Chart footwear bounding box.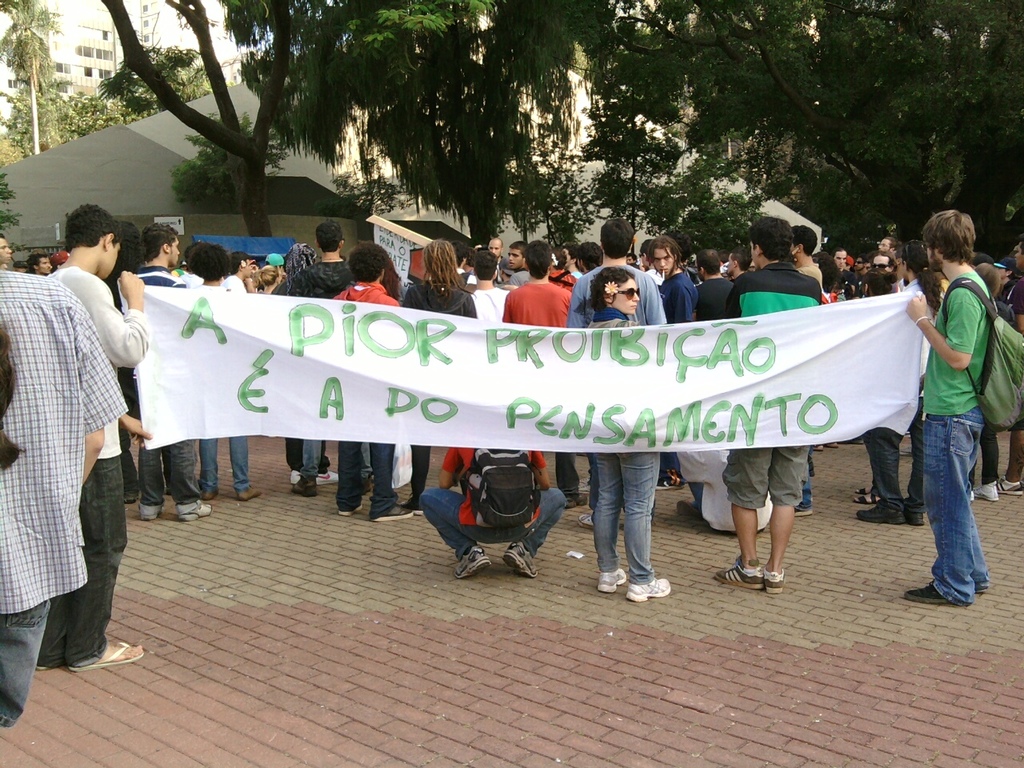
Charted: rect(369, 502, 412, 518).
